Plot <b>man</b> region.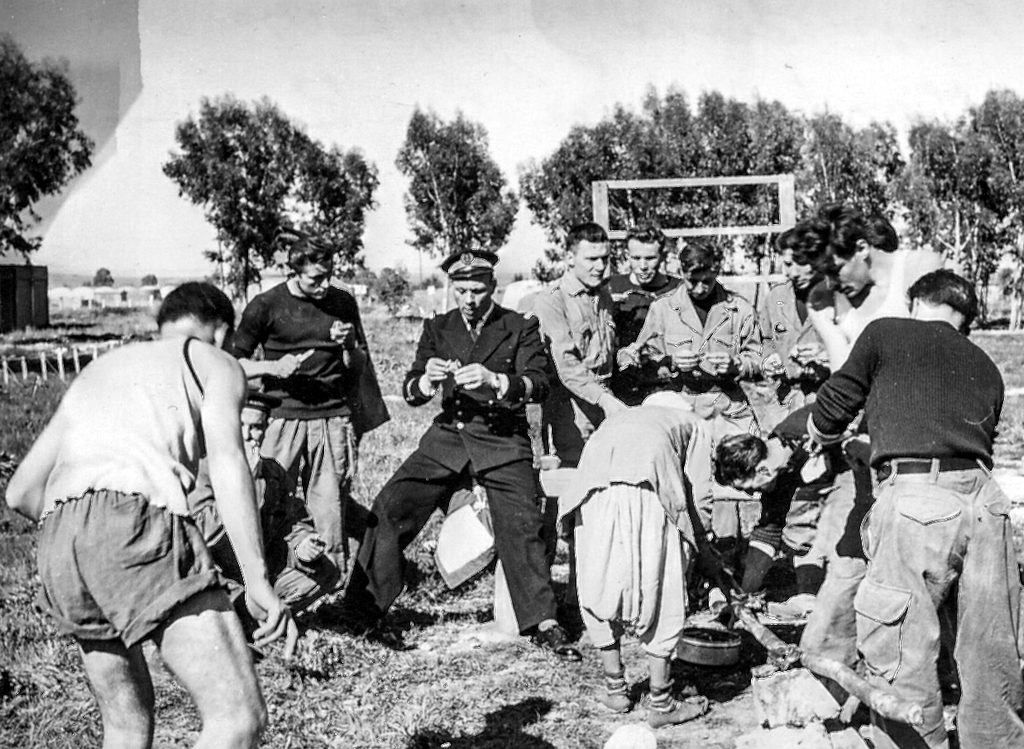
Plotted at [229,231,406,589].
